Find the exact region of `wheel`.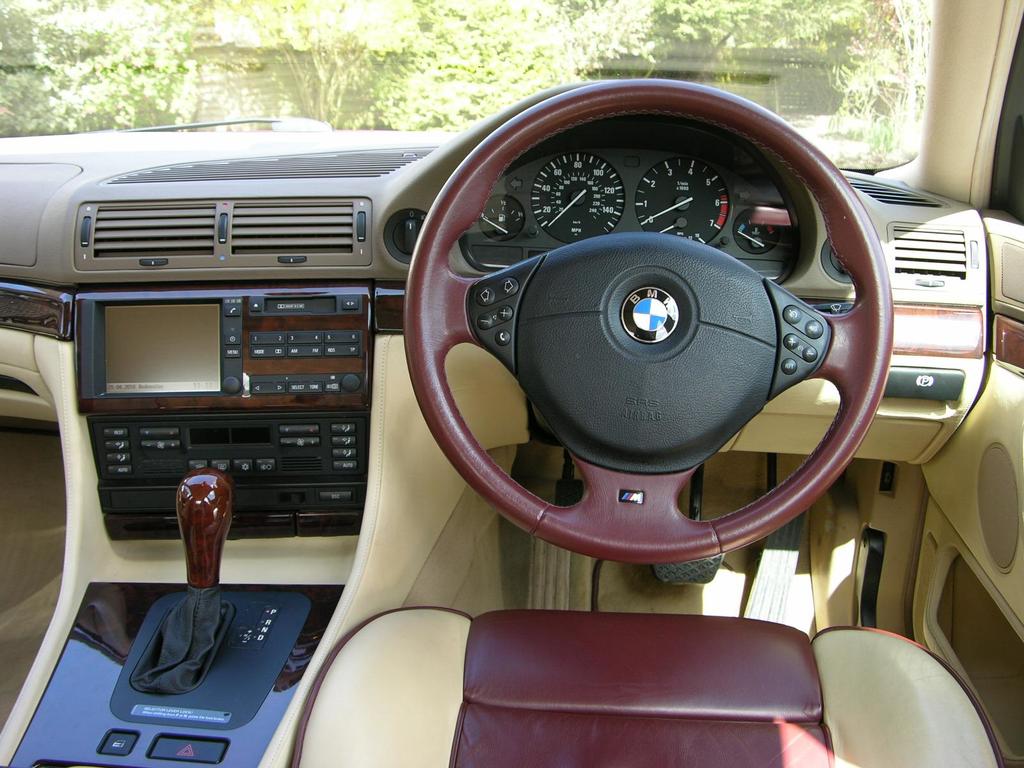
Exact region: pyautogui.locateOnScreen(403, 79, 895, 566).
